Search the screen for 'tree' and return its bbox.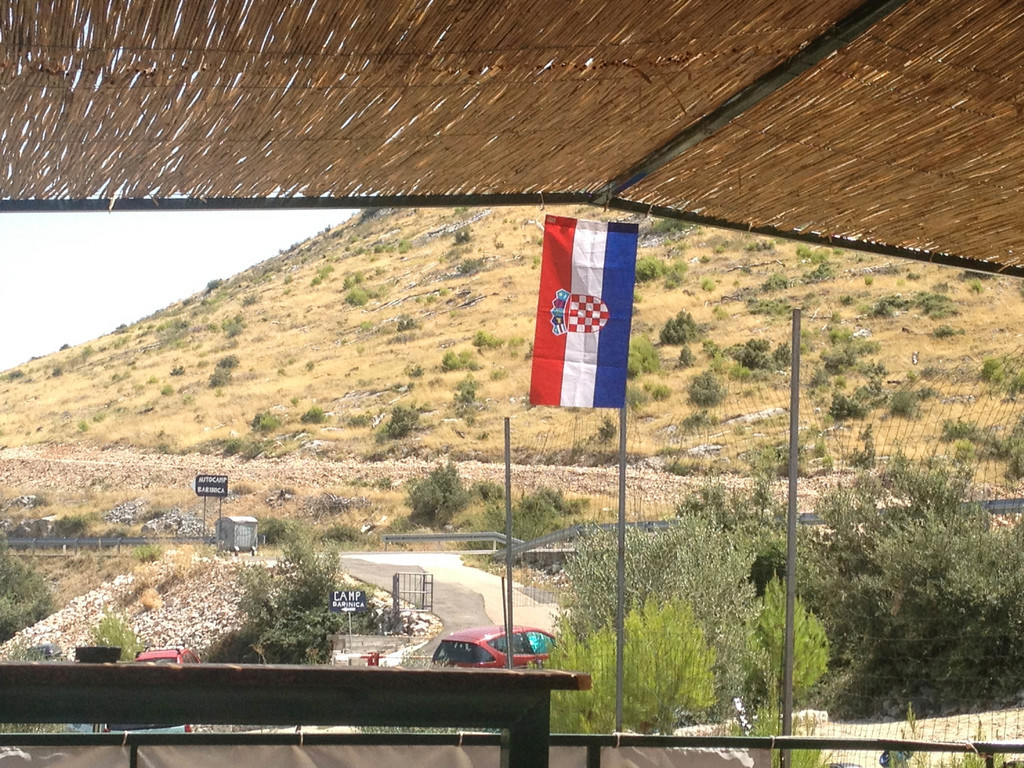
Found: pyautogui.locateOnScreen(749, 568, 835, 707).
